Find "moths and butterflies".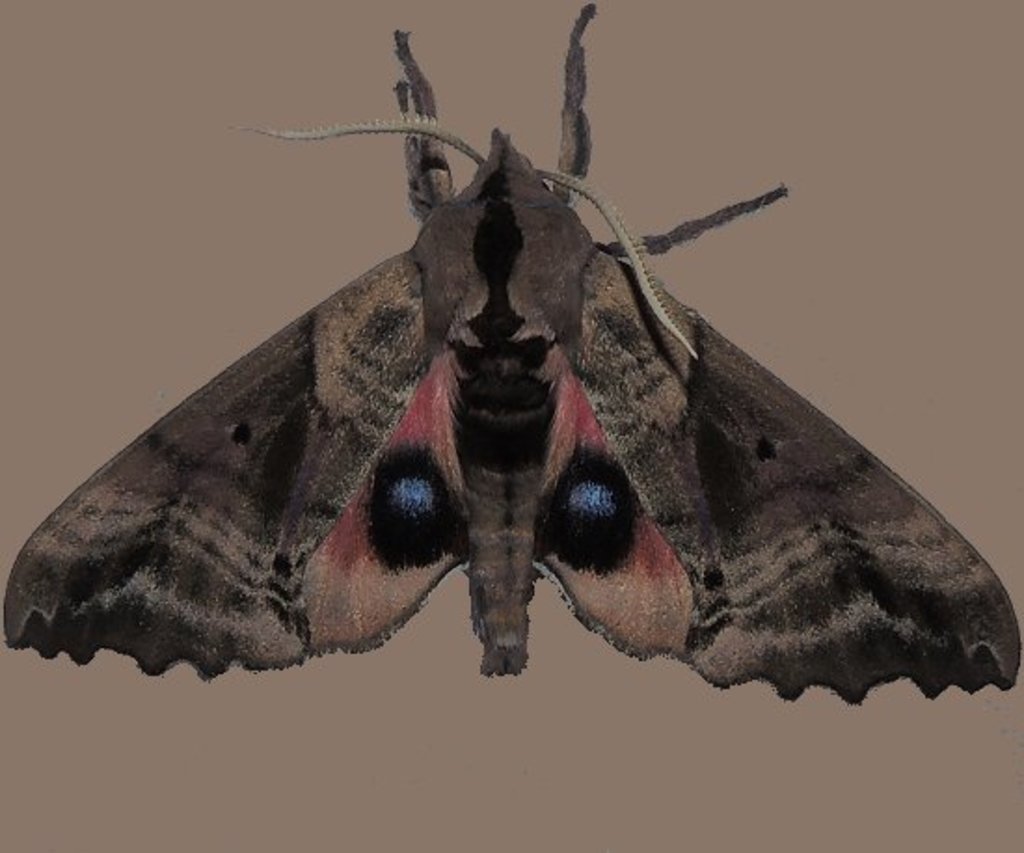
[0, 2, 1022, 711].
